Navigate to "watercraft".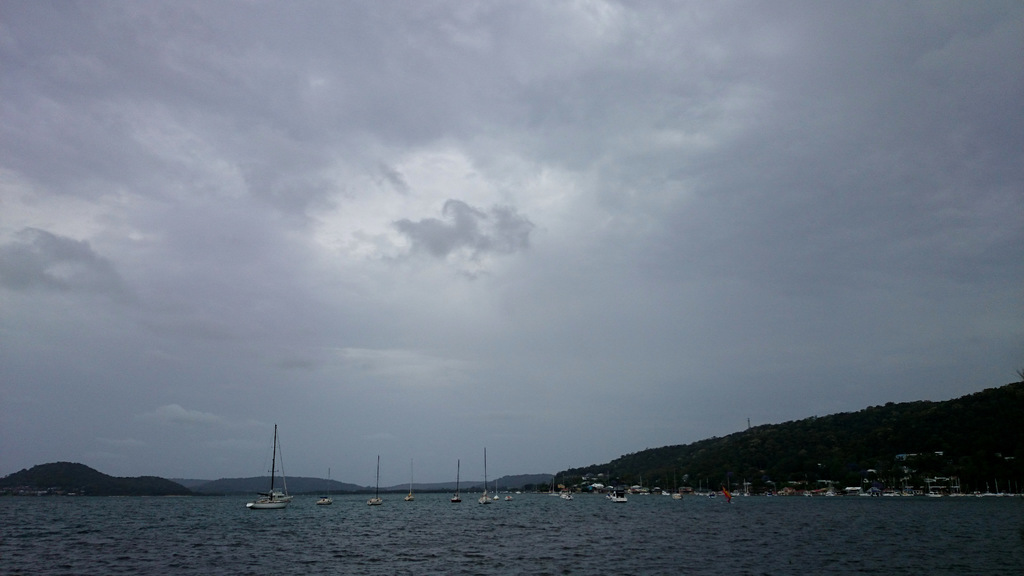
Navigation target: x1=613 y1=478 x2=625 y2=504.
